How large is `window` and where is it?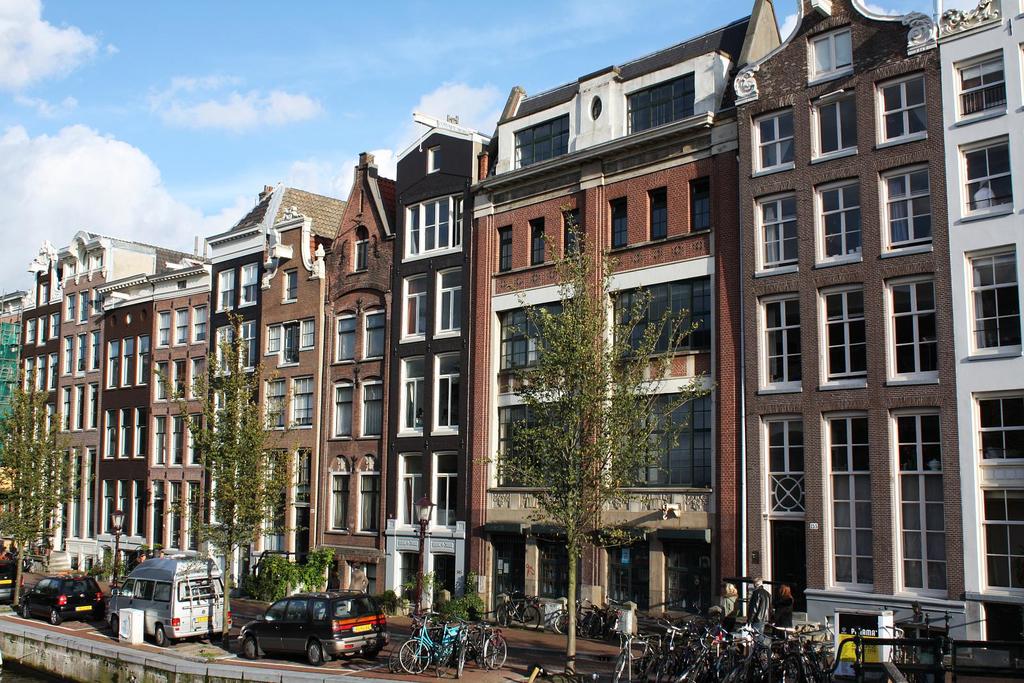
Bounding box: (x1=880, y1=173, x2=935, y2=245).
